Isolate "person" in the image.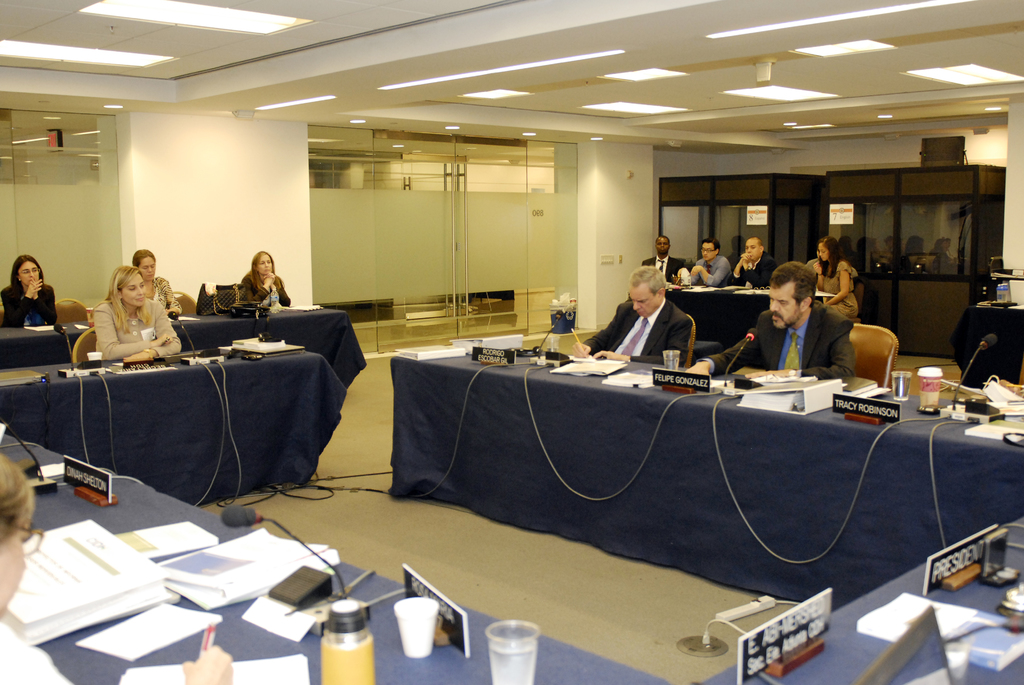
Isolated region: x1=814 y1=233 x2=855 y2=322.
